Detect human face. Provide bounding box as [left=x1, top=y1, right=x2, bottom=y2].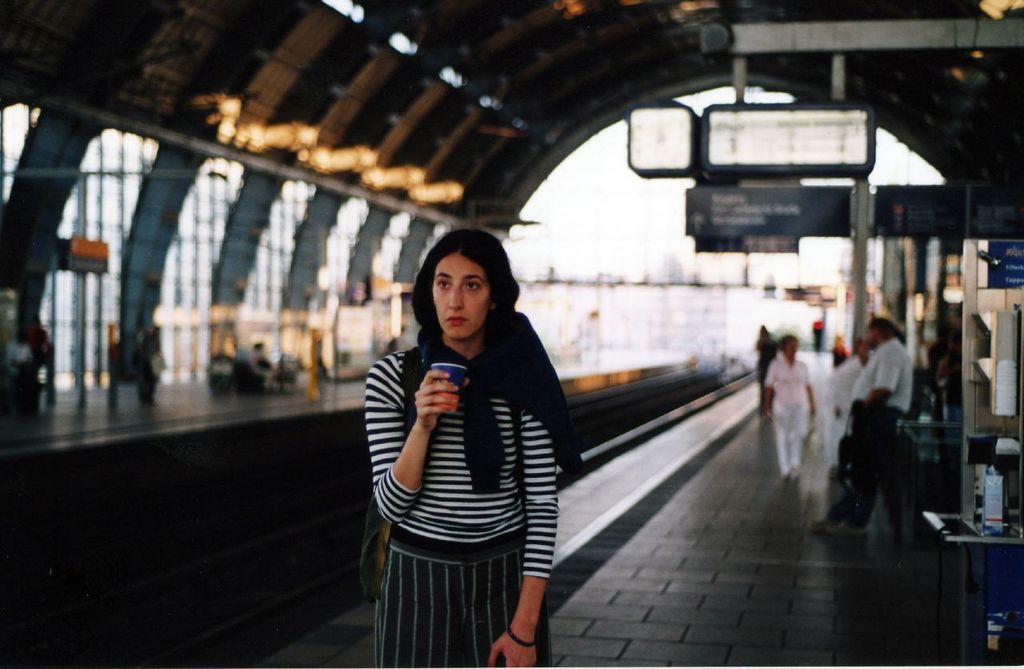
[left=430, top=254, right=488, bottom=339].
